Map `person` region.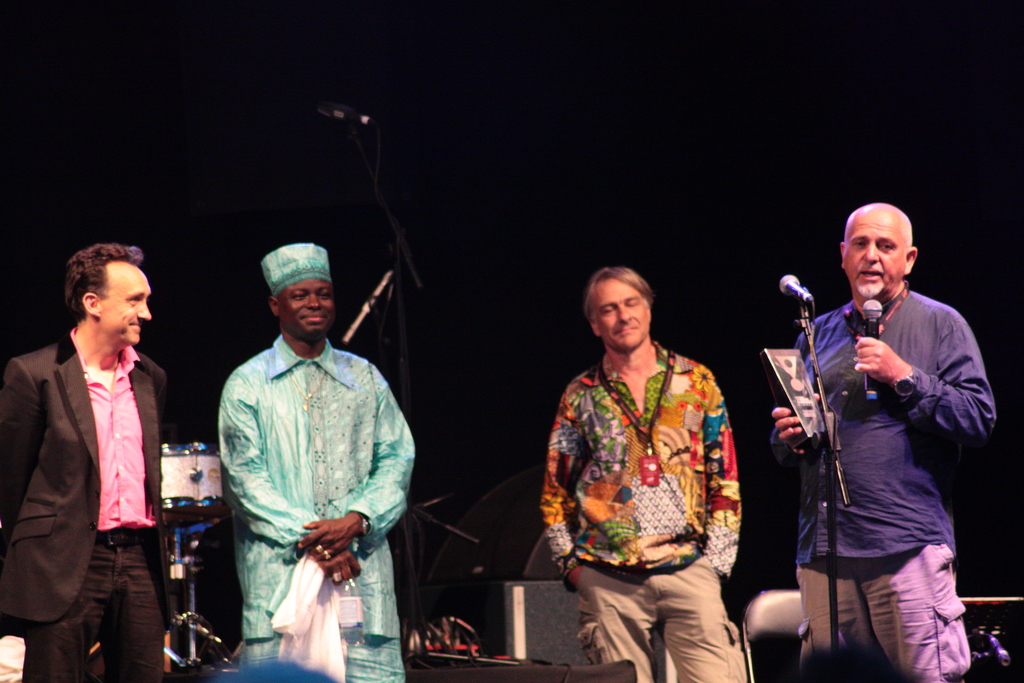
Mapped to <region>214, 242, 419, 682</region>.
